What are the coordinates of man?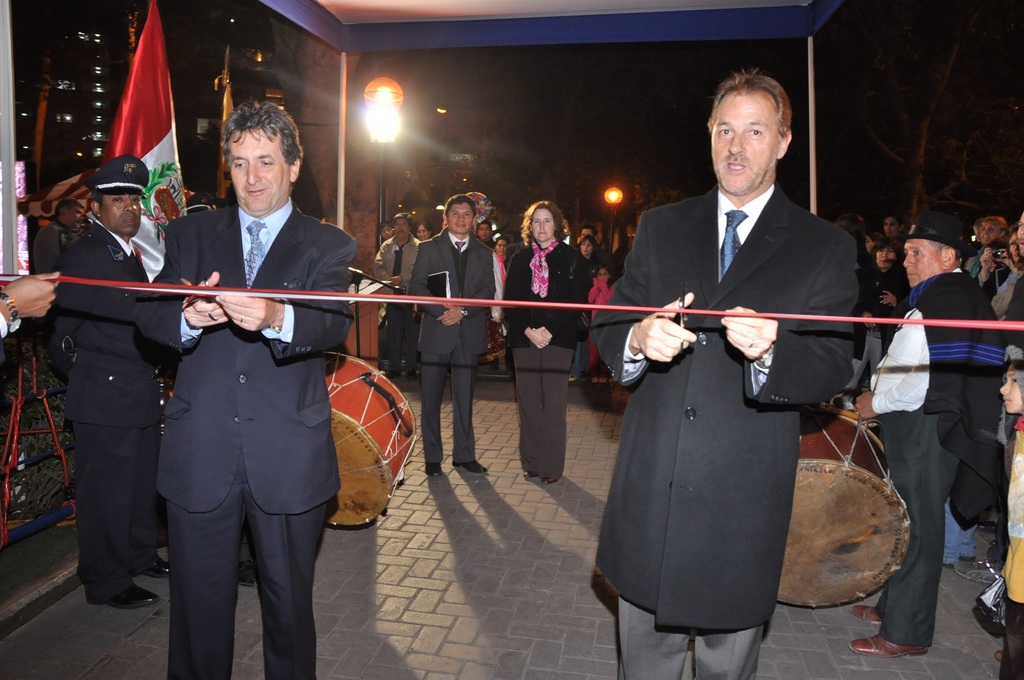
{"x1": 132, "y1": 99, "x2": 358, "y2": 679}.
